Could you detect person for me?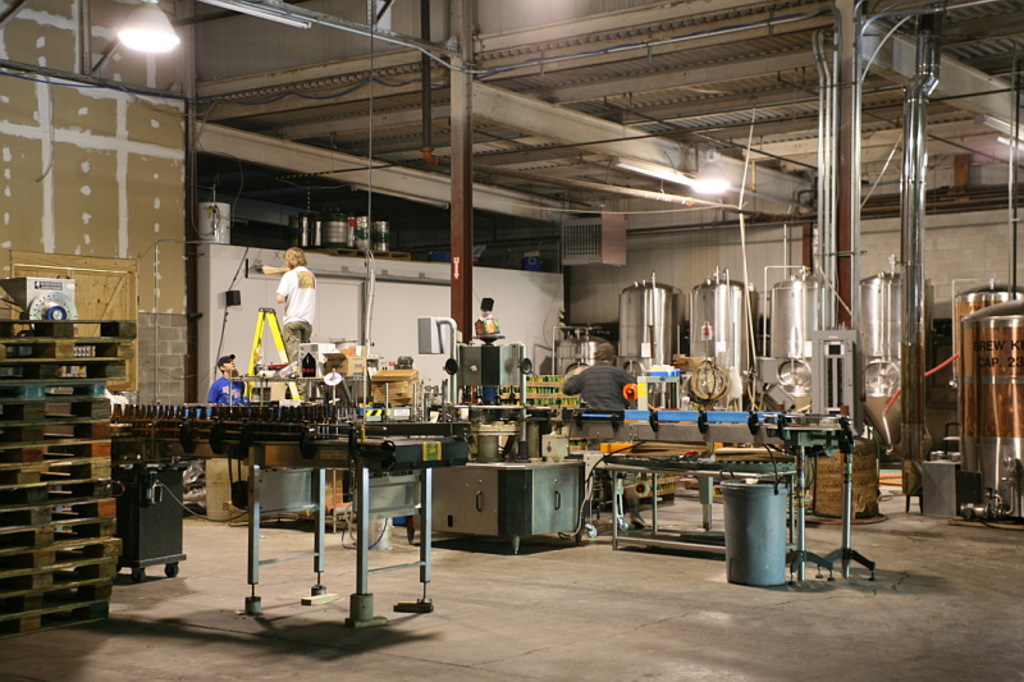
Detection result: (207, 349, 248, 407).
